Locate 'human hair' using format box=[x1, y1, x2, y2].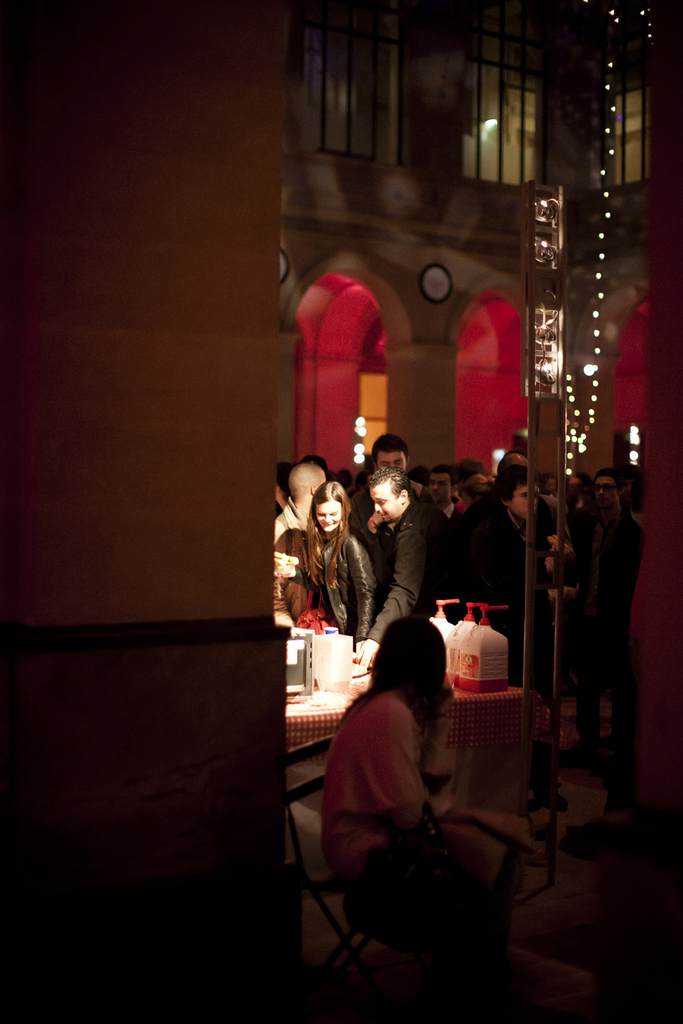
box=[423, 470, 454, 481].
